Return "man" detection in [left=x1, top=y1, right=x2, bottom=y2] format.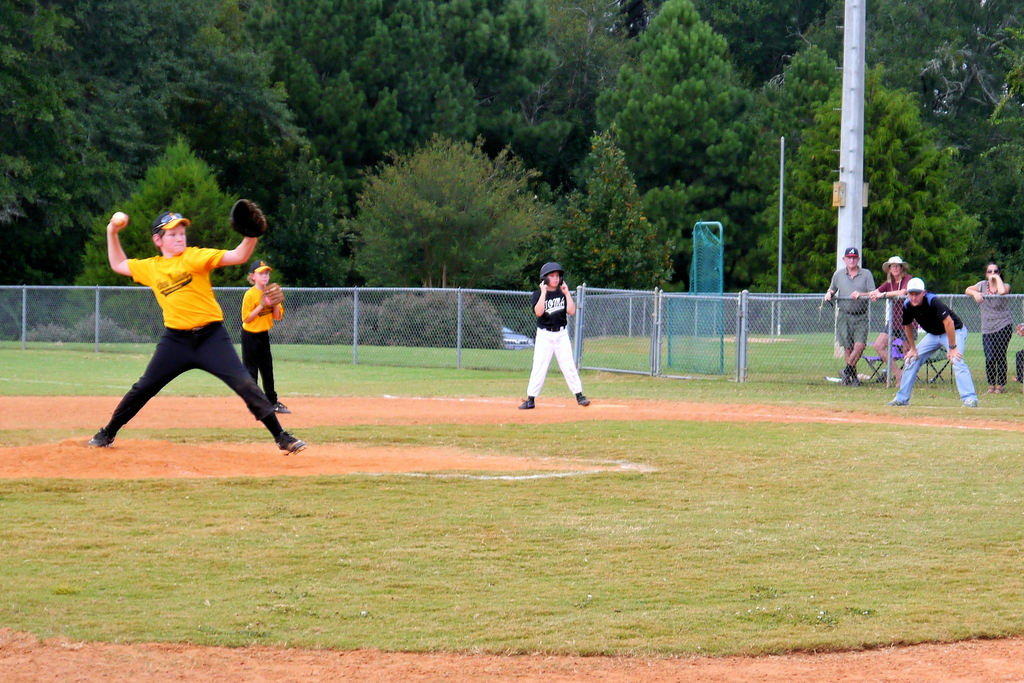
[left=84, top=209, right=308, bottom=456].
